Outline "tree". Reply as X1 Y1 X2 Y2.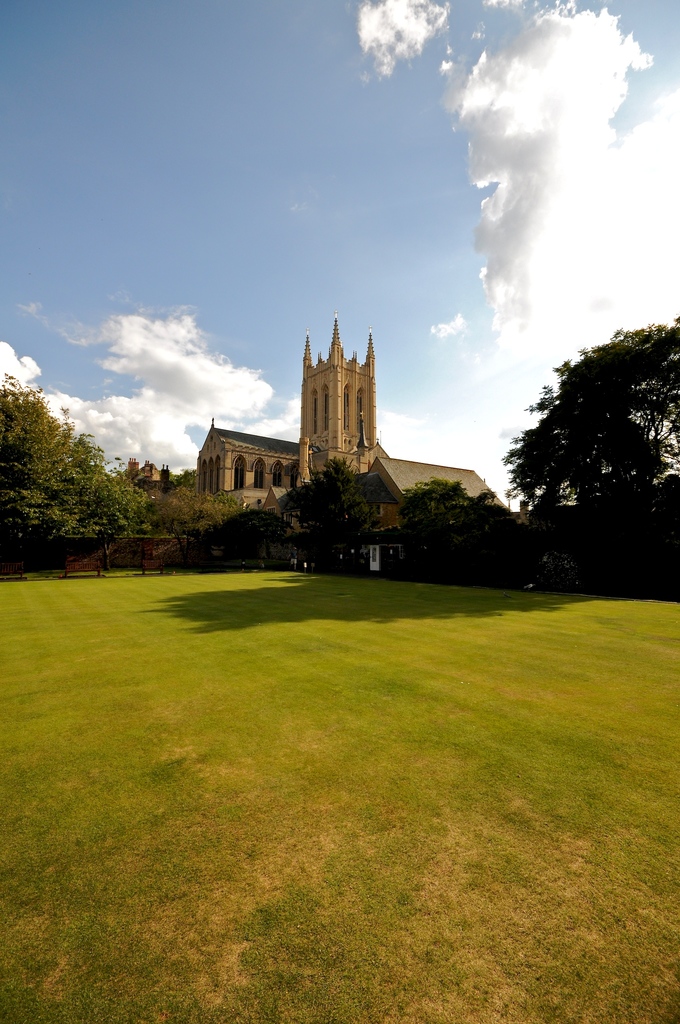
510 312 679 547.
